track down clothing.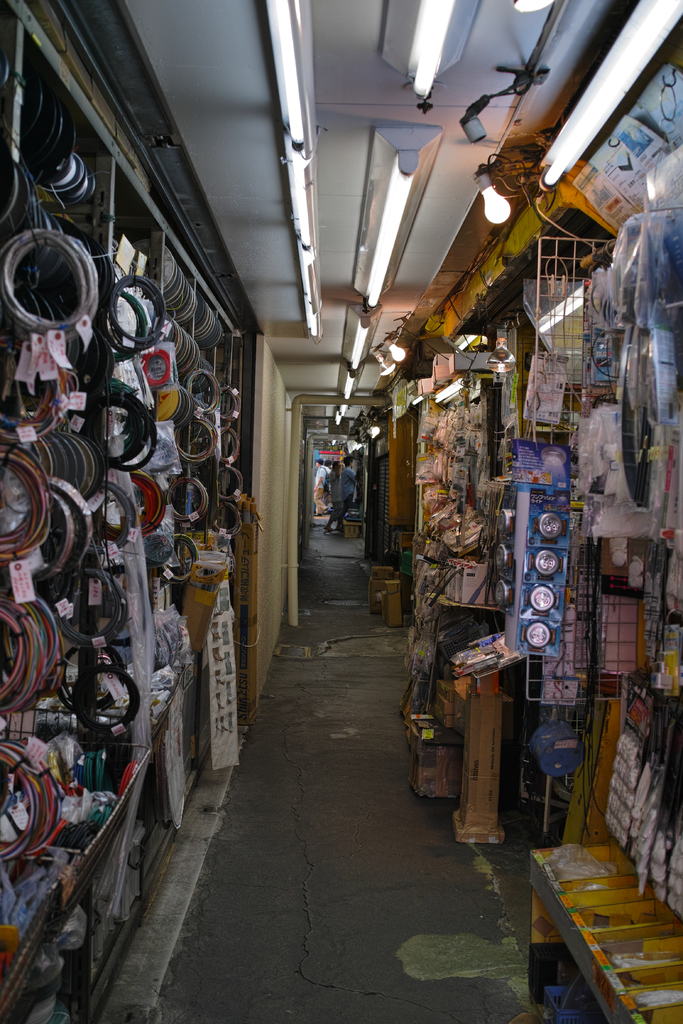
Tracked to (313,465,327,515).
